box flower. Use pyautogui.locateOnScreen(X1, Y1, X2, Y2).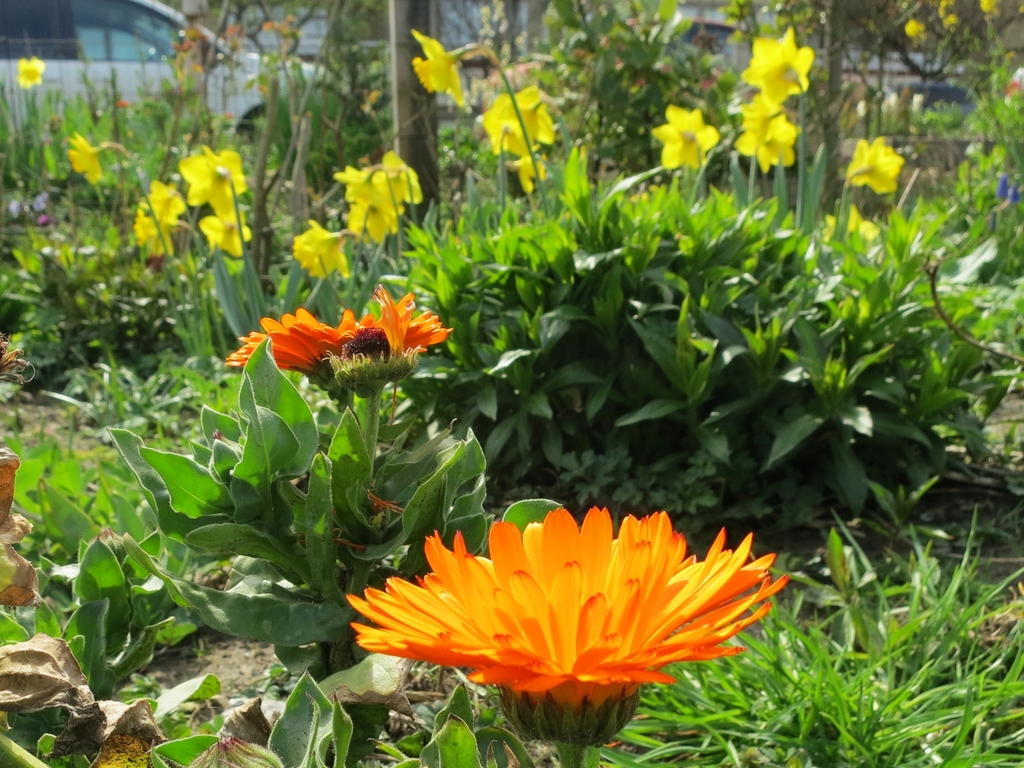
pyautogui.locateOnScreen(339, 513, 766, 724).
